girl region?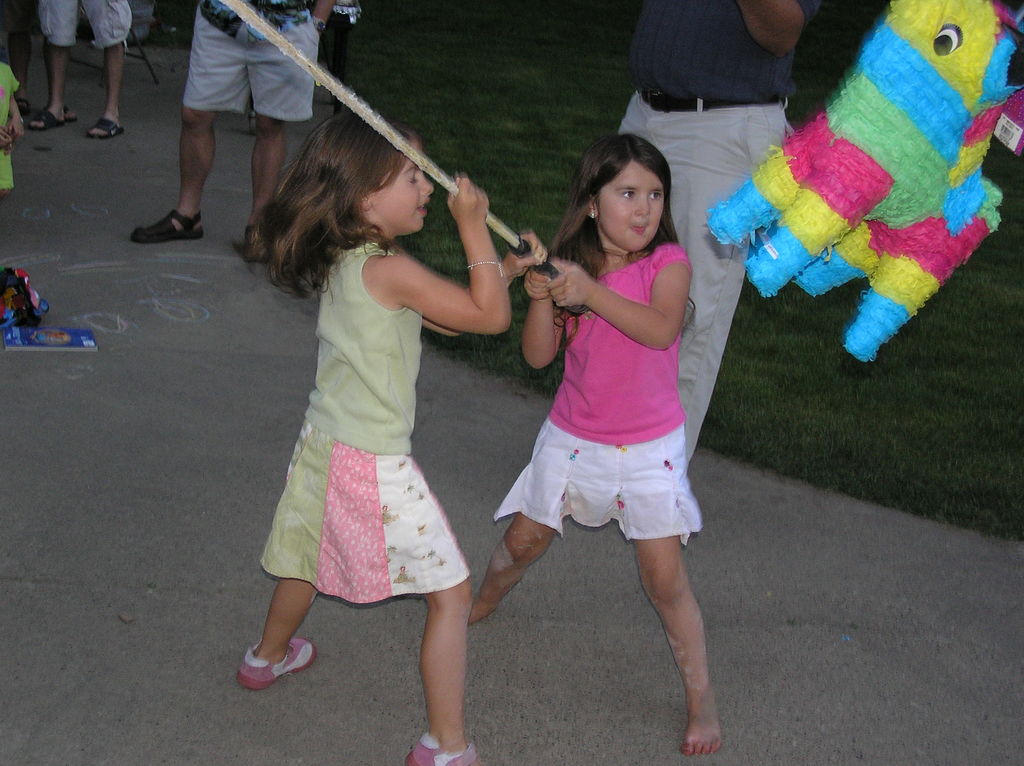
<bbox>238, 115, 551, 765</bbox>
